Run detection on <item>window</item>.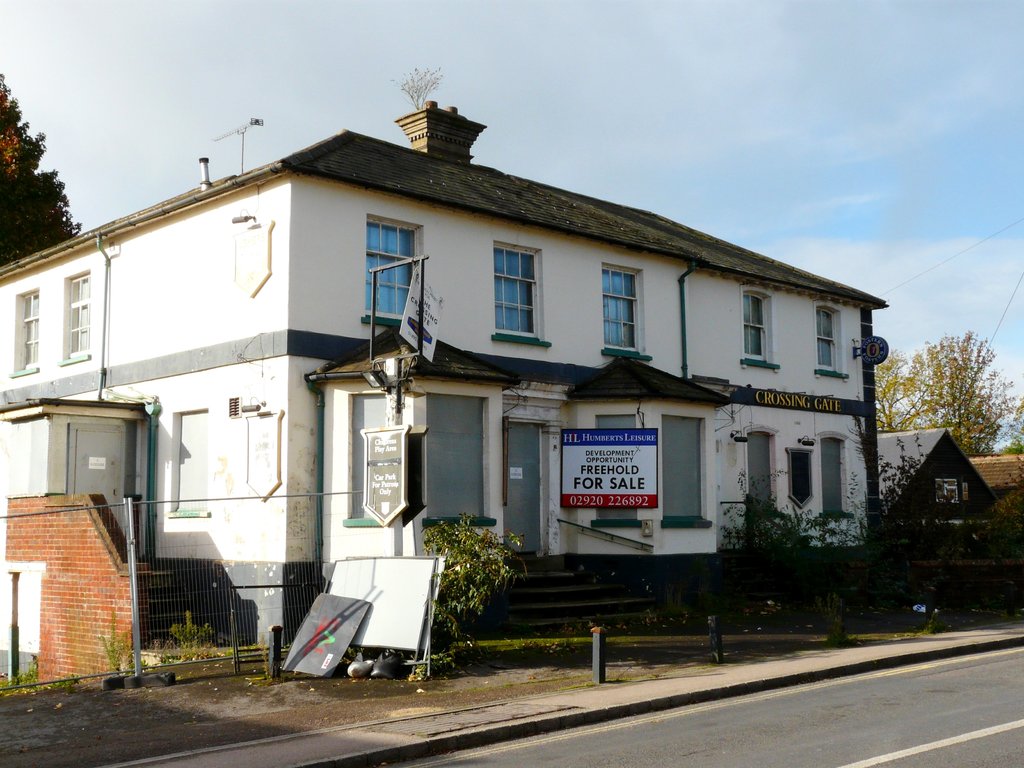
Result: rect(742, 296, 775, 362).
